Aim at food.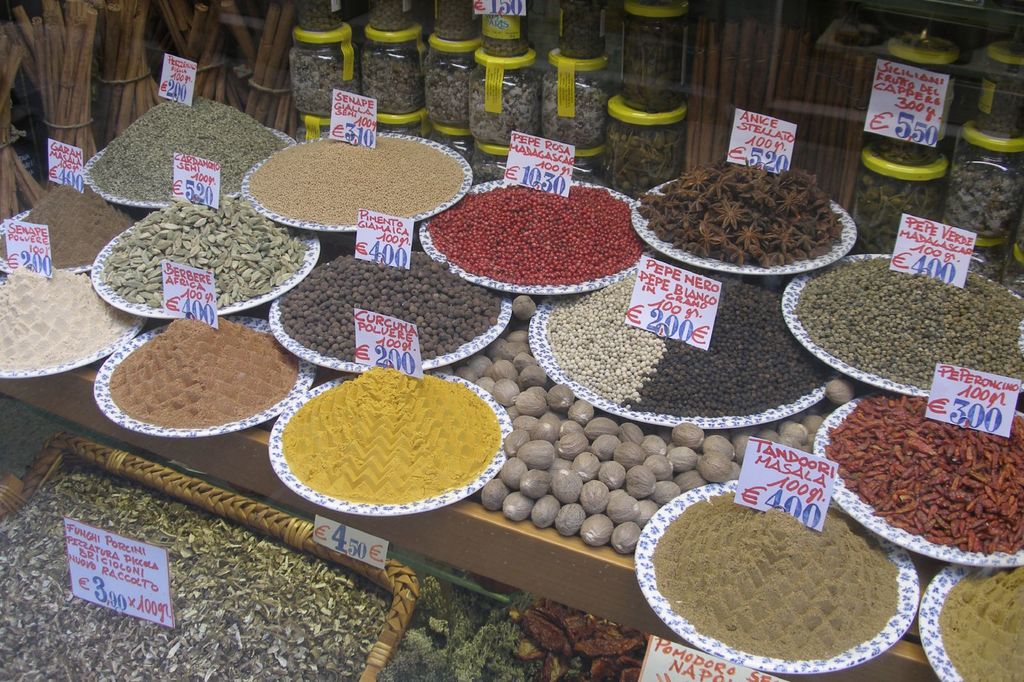
Aimed at <region>470, 294, 824, 554</region>.
